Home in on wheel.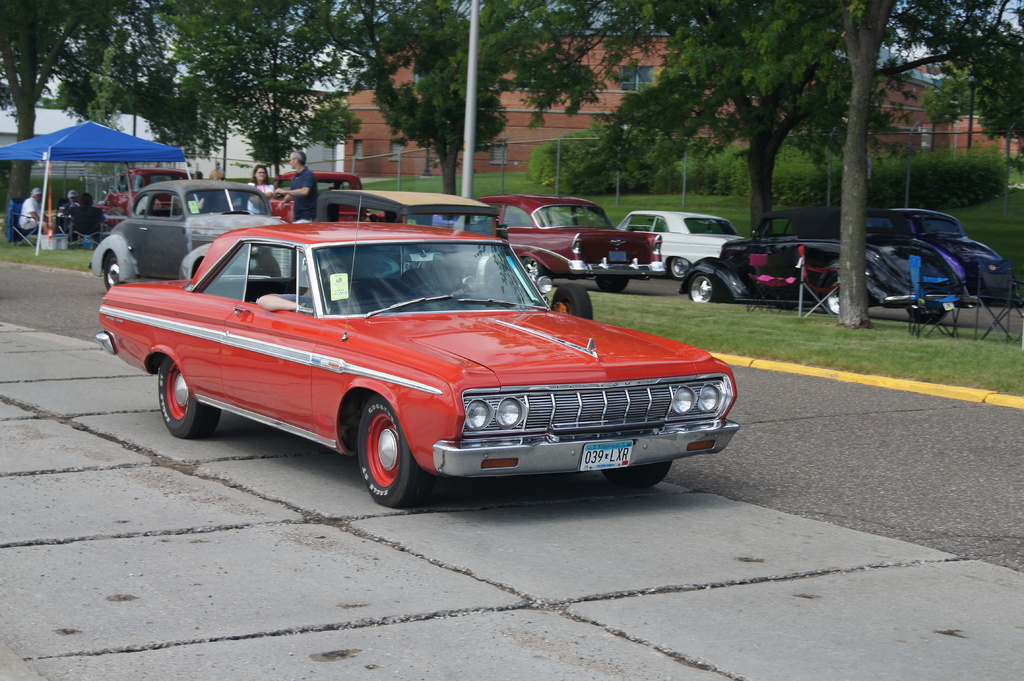
Homed in at left=552, top=285, right=593, bottom=319.
